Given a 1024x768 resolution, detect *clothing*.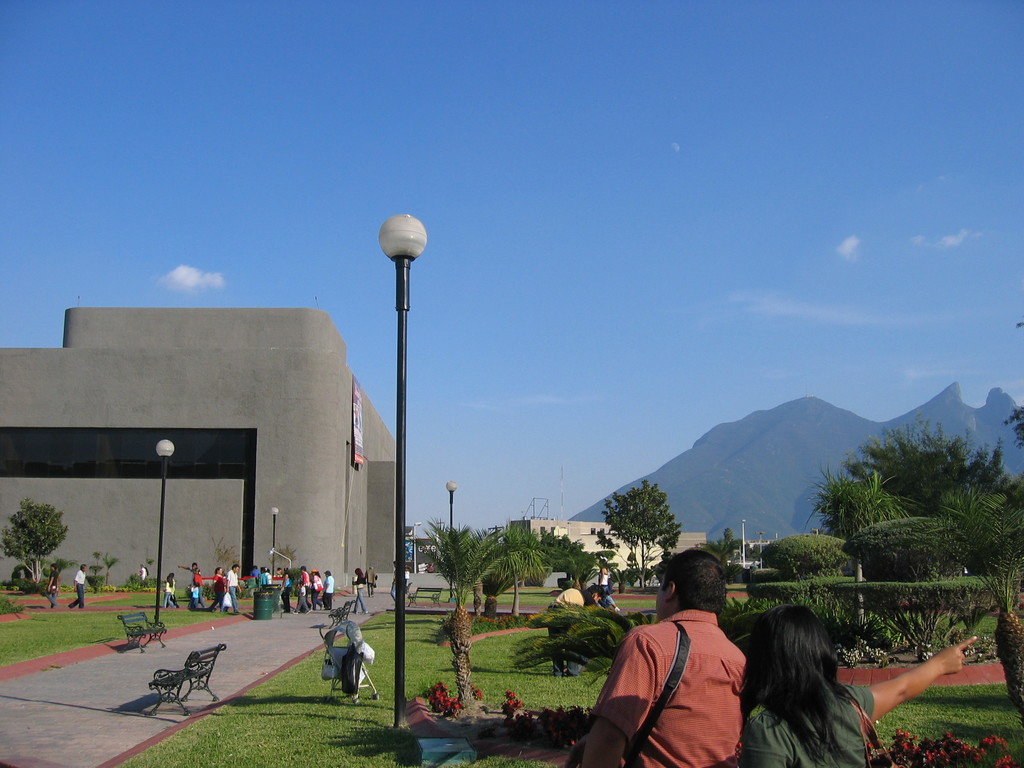
599:597:764:760.
